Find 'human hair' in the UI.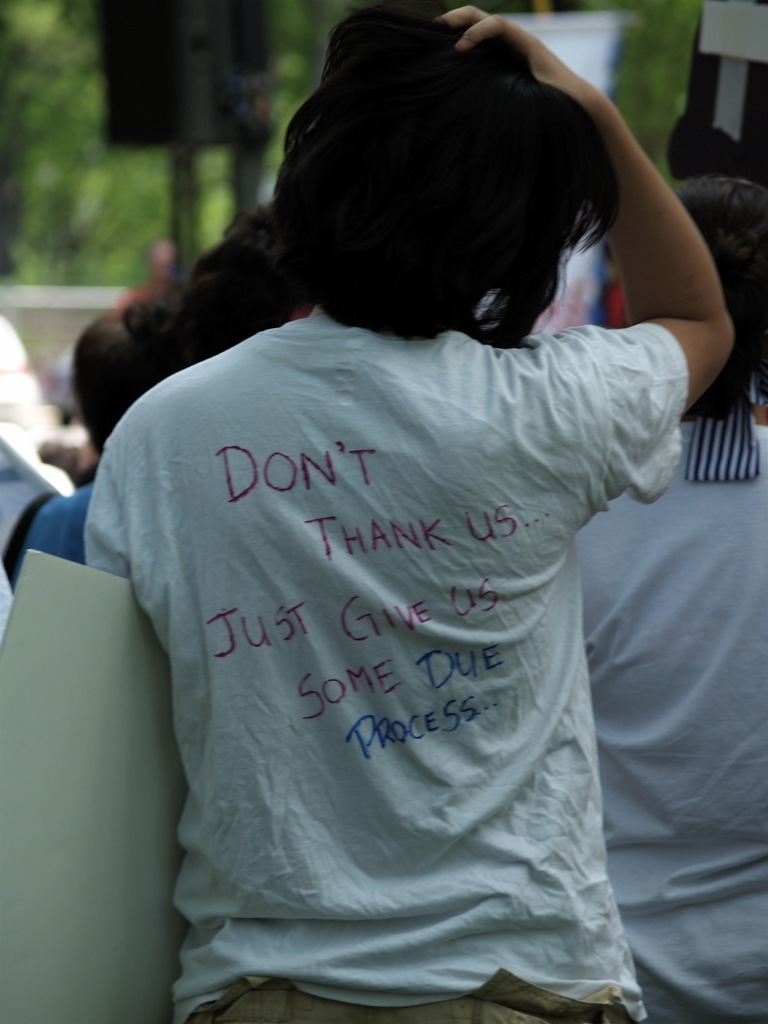
UI element at BBox(177, 204, 298, 368).
